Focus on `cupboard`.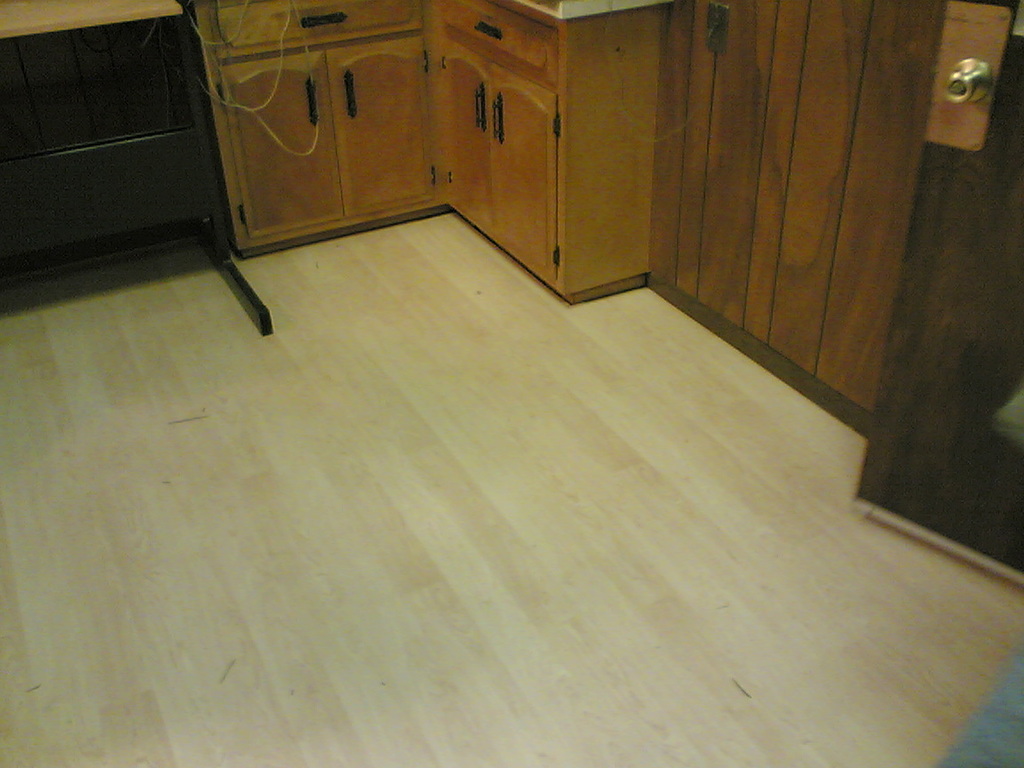
Focused at crop(186, 0, 451, 265).
